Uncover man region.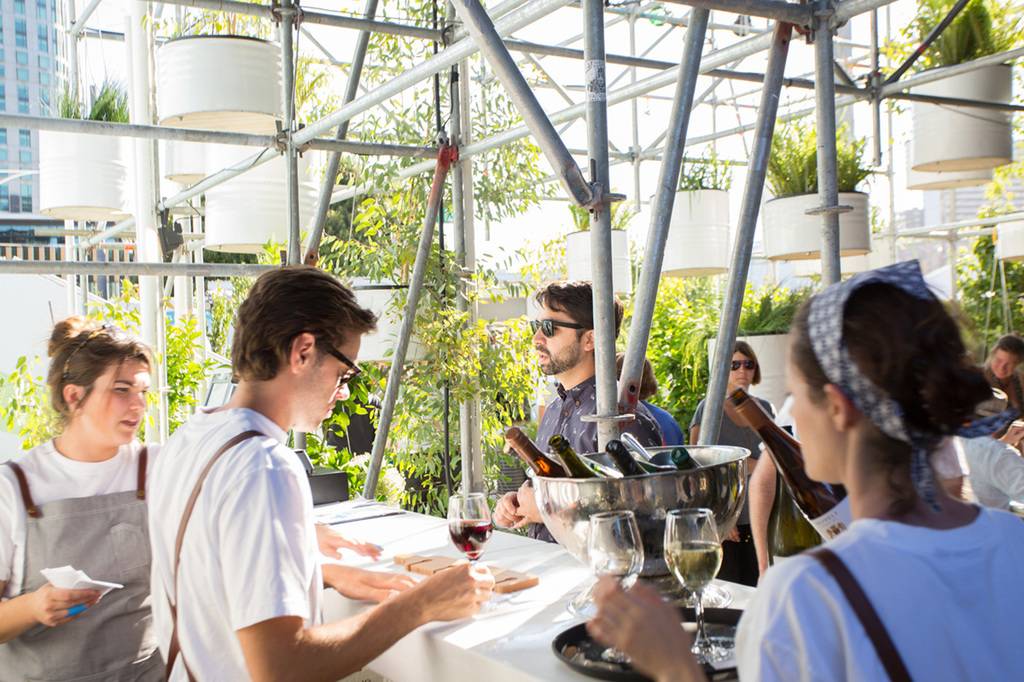
Uncovered: BBox(135, 263, 483, 681).
